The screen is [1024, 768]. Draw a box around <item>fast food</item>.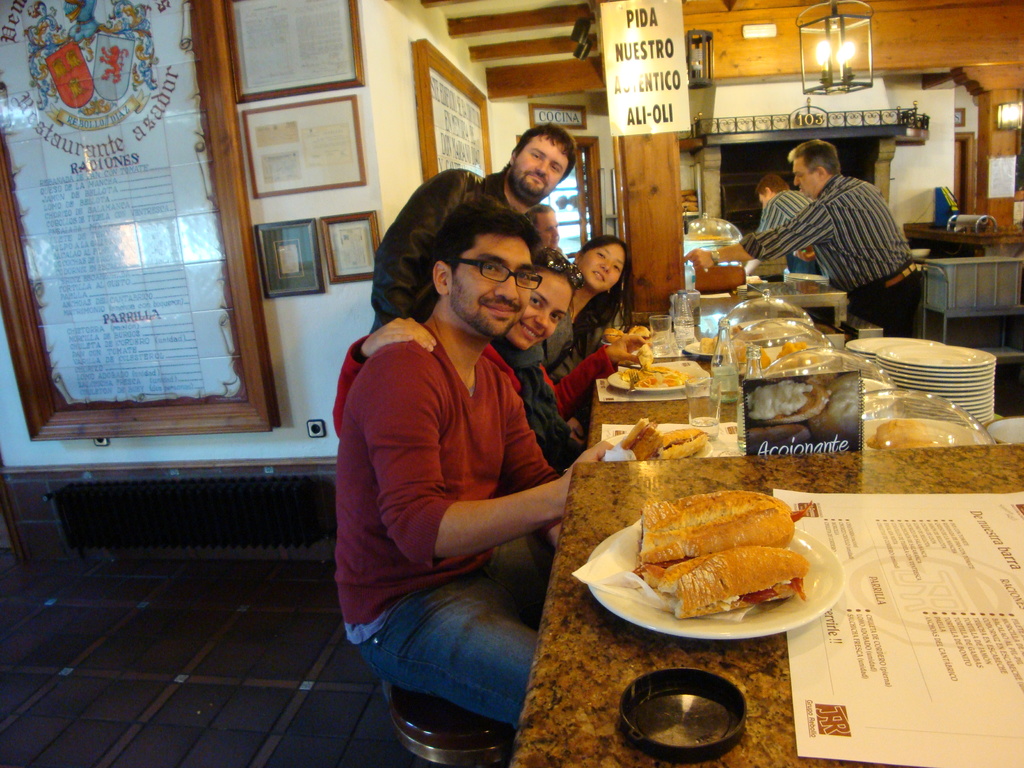
Rect(621, 417, 664, 462).
